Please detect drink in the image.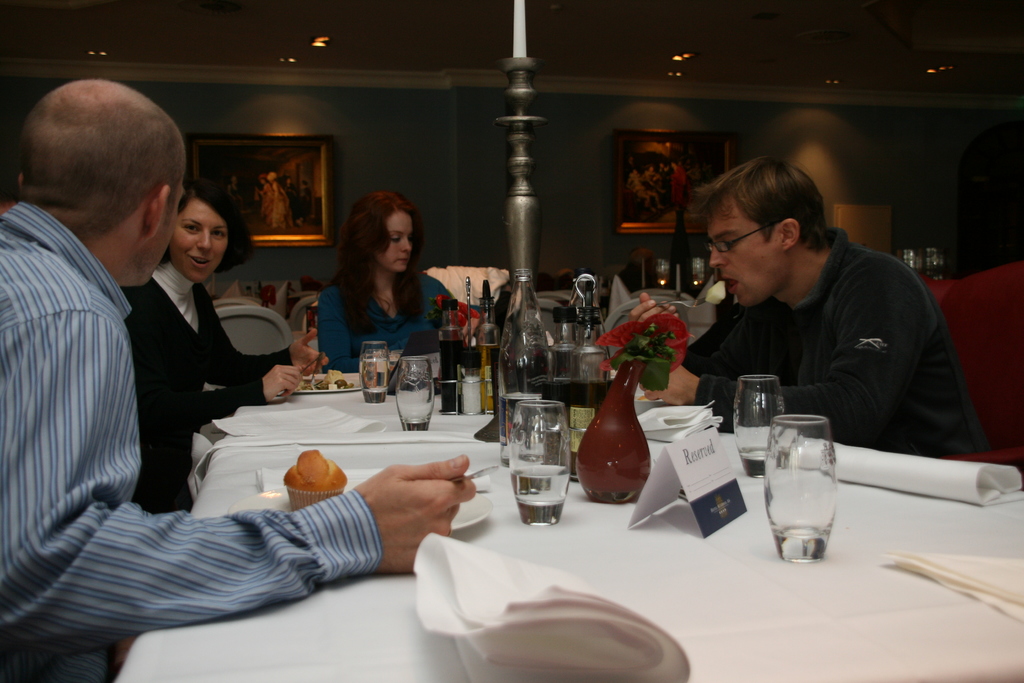
{"left": 771, "top": 419, "right": 845, "bottom": 559}.
